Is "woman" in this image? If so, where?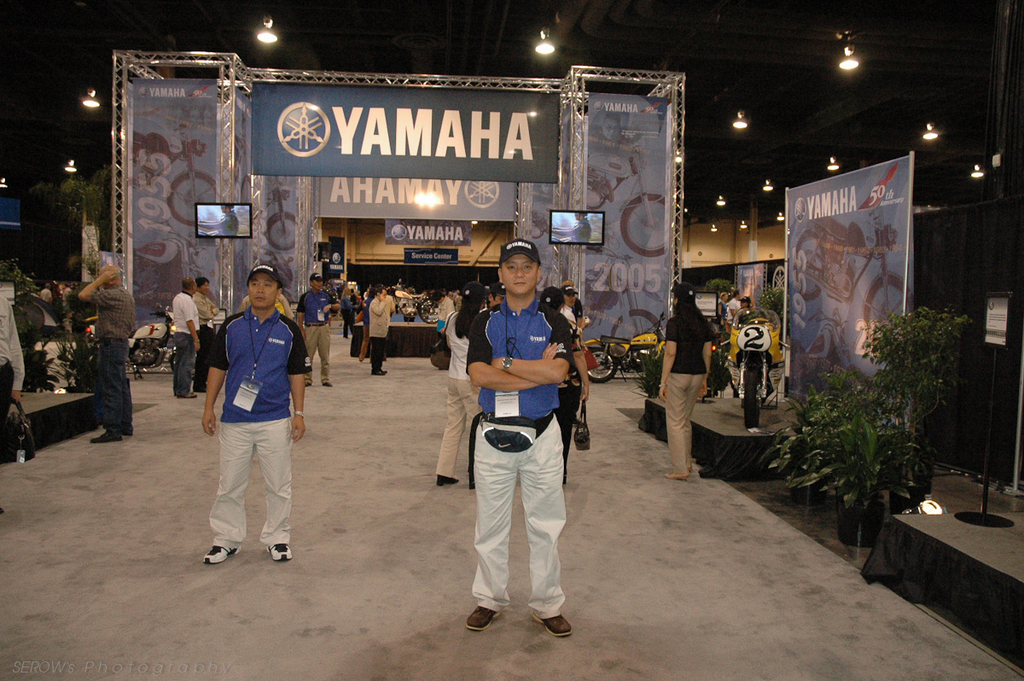
Yes, at [438, 281, 491, 486].
